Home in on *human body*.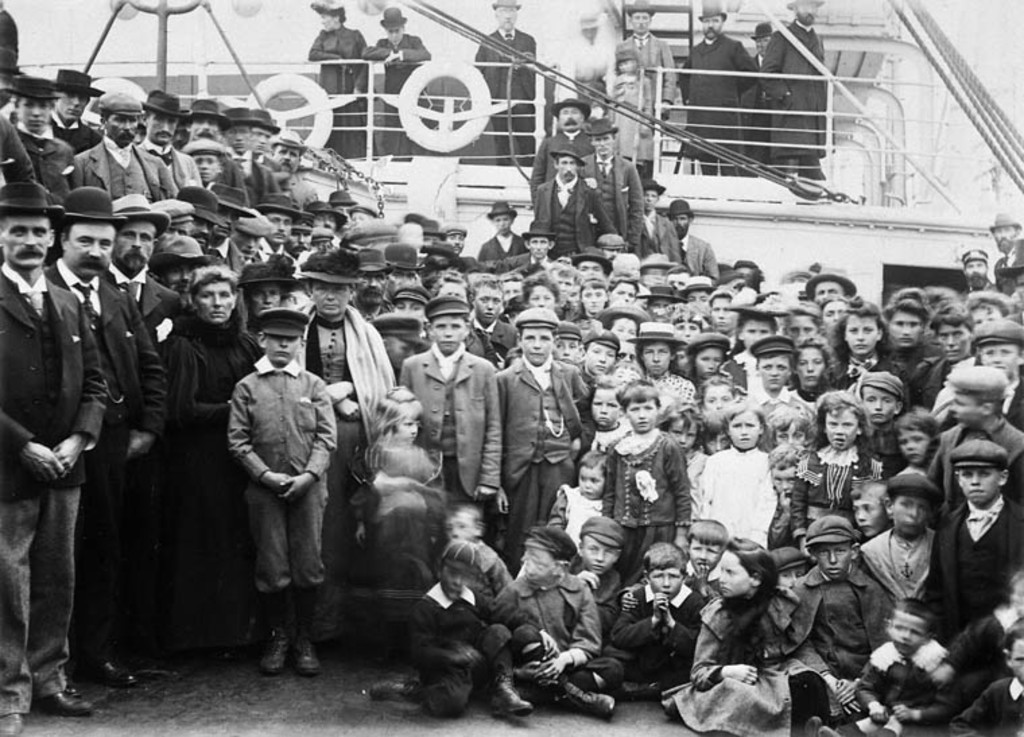
Homed in at x1=474, y1=7, x2=548, y2=152.
